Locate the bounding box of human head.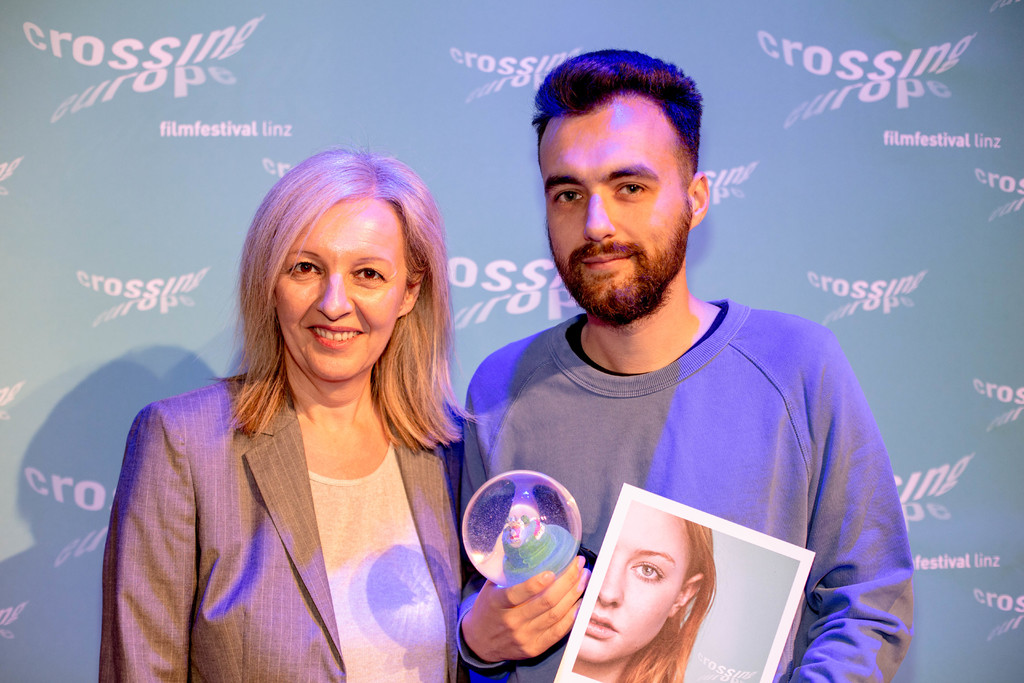
Bounding box: pyautogui.locateOnScreen(573, 502, 716, 664).
